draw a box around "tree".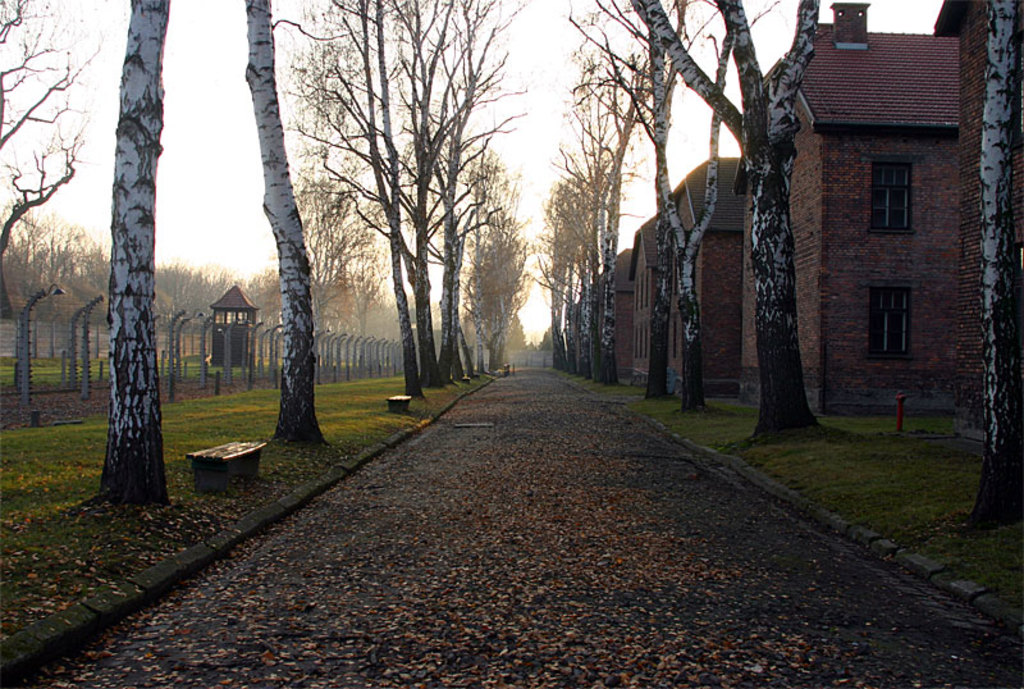
0 0 102 301.
